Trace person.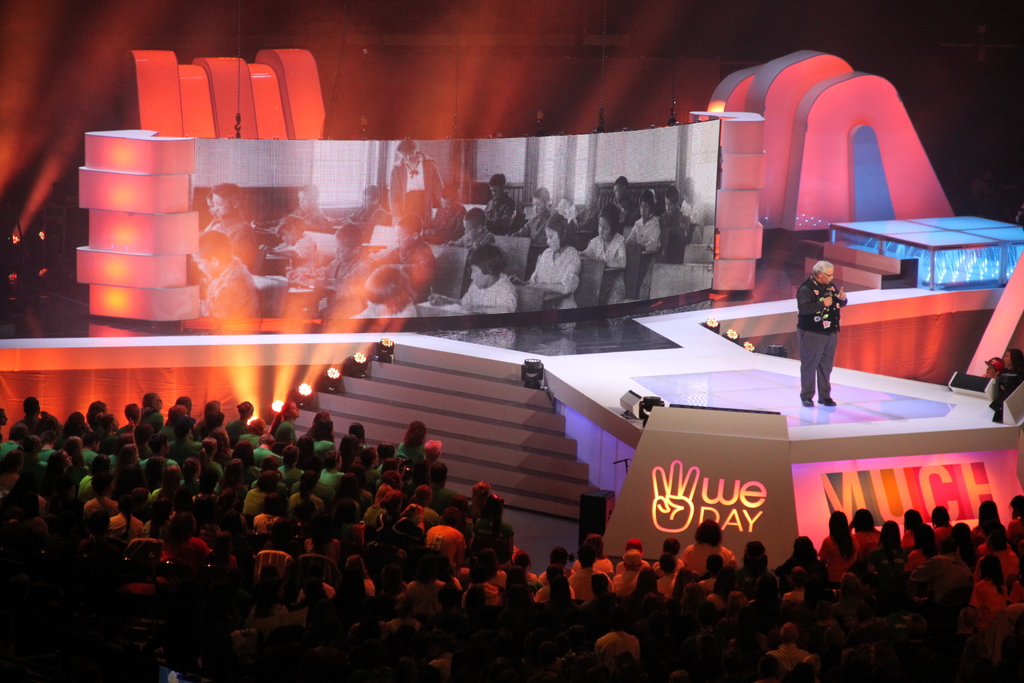
Traced to detection(255, 498, 286, 532).
